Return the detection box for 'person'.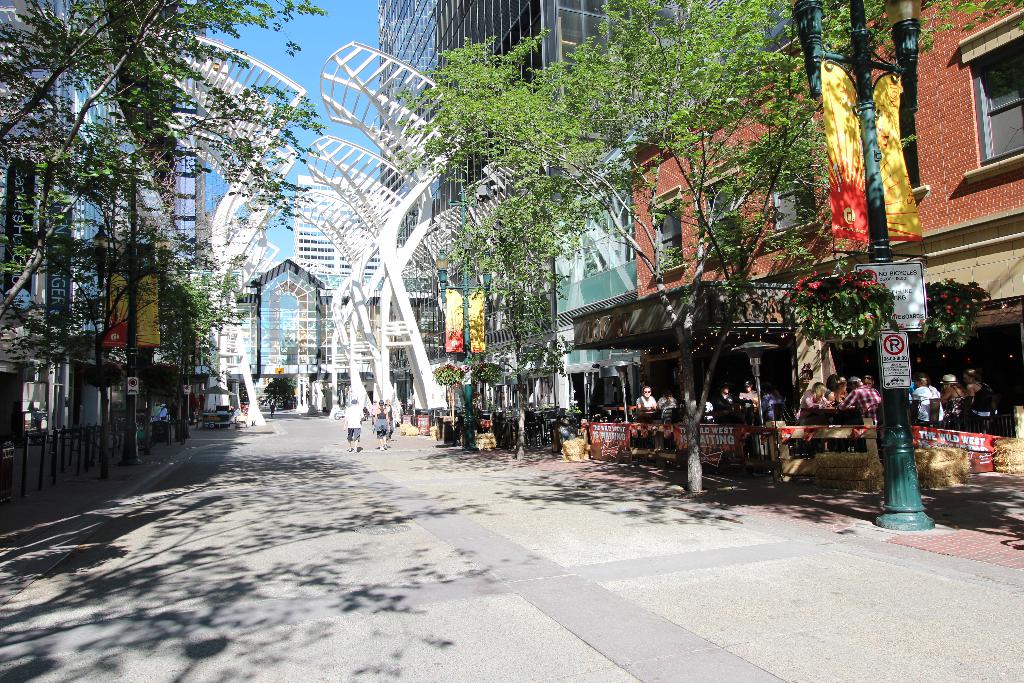
(left=385, top=399, right=396, bottom=439).
